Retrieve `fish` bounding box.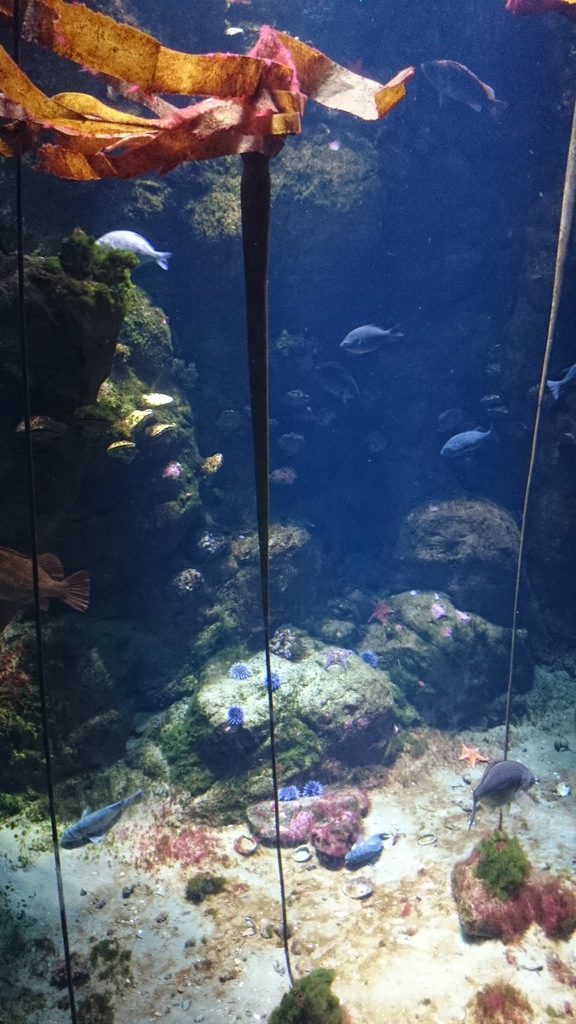
Bounding box: {"left": 445, "top": 428, "right": 495, "bottom": 462}.
